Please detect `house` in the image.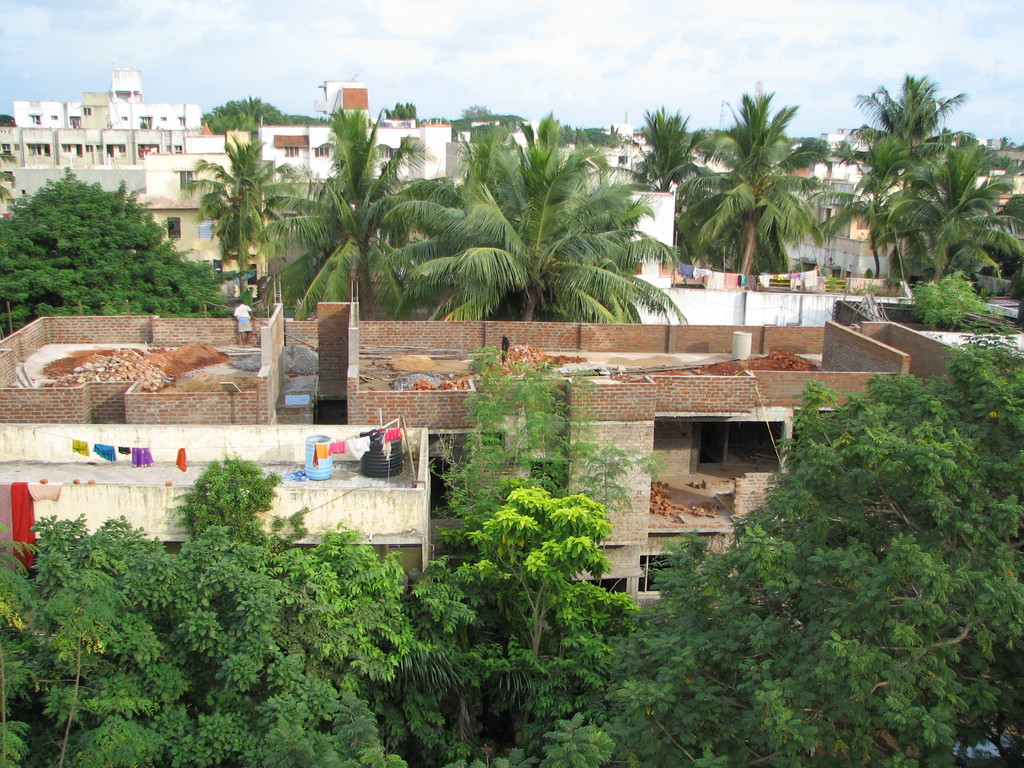
l=0, t=121, r=193, b=168.
